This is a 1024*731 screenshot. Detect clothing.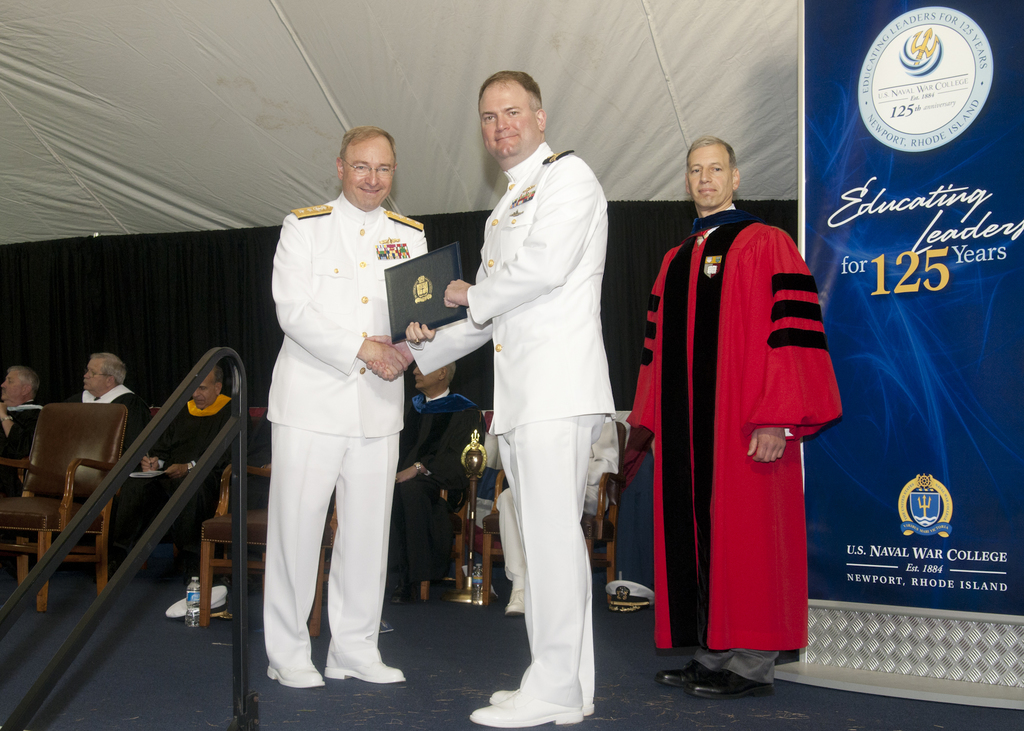
region(492, 413, 619, 575).
